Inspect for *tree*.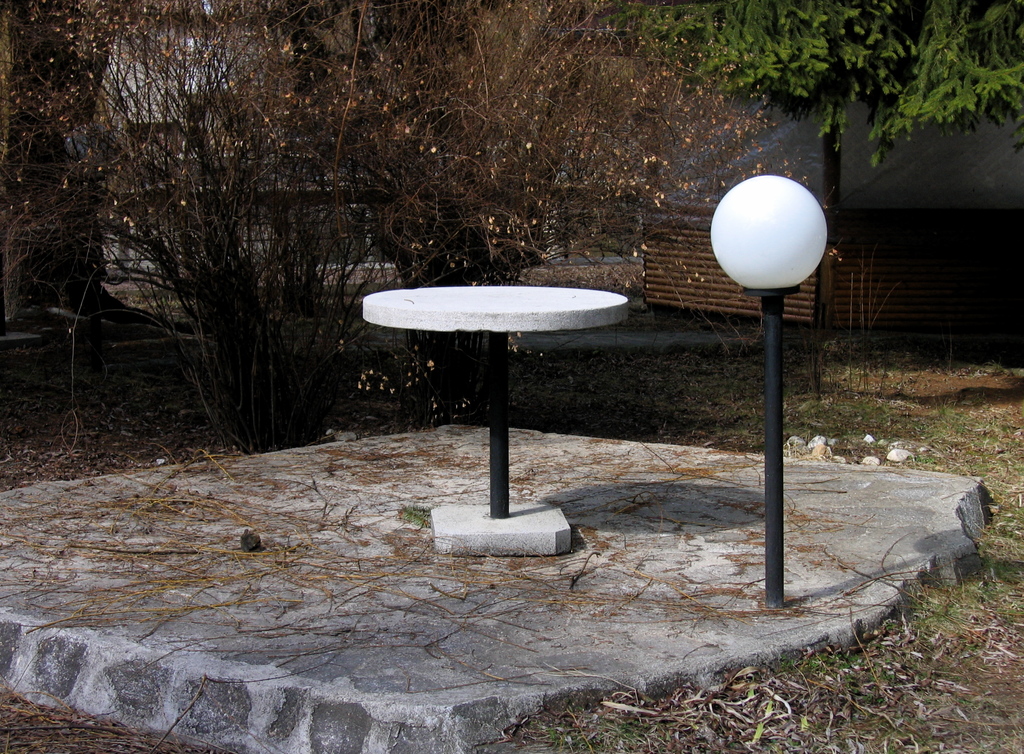
Inspection: 604/0/1023/166.
